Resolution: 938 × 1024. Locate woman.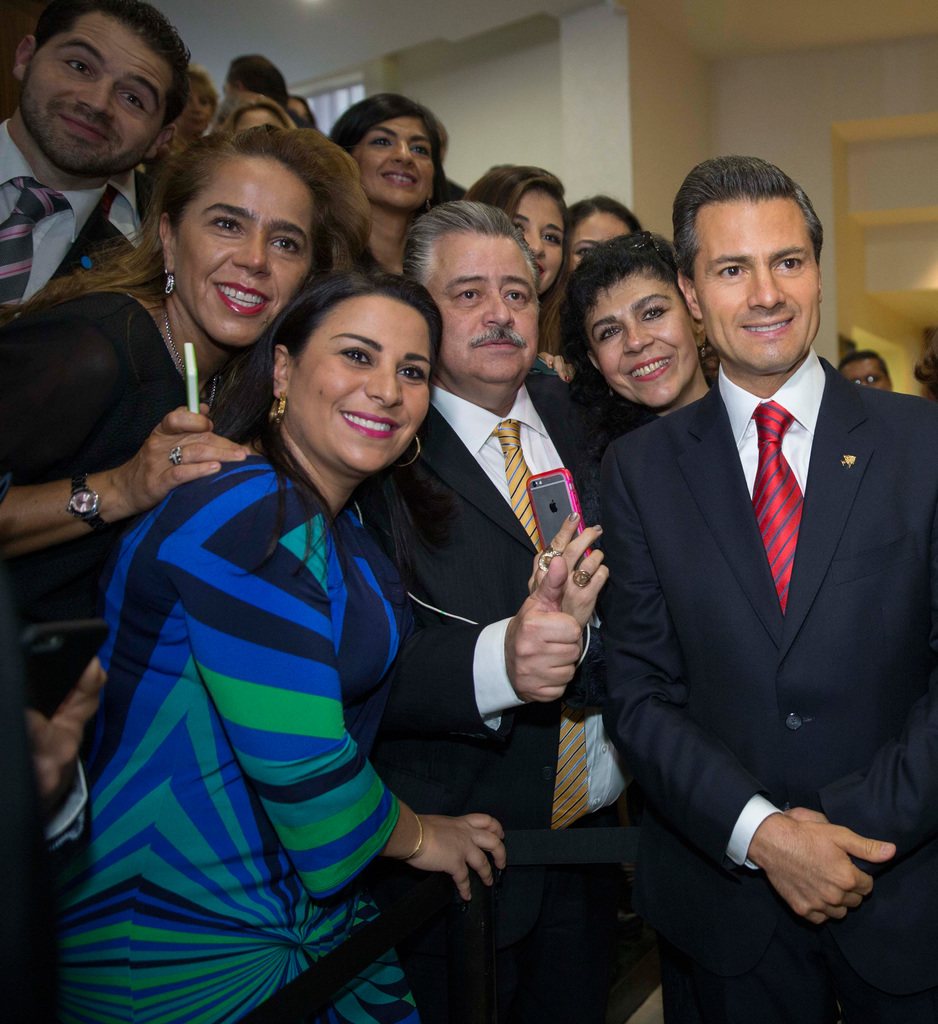
region(0, 124, 373, 816).
